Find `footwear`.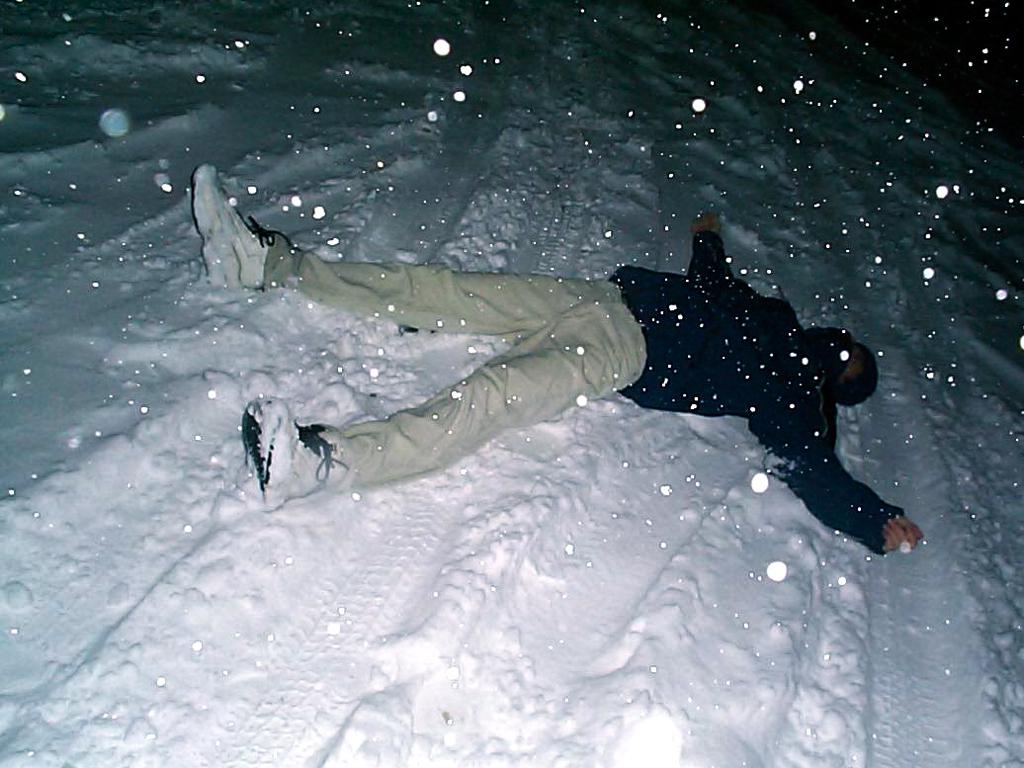
{"left": 193, "top": 158, "right": 289, "bottom": 299}.
